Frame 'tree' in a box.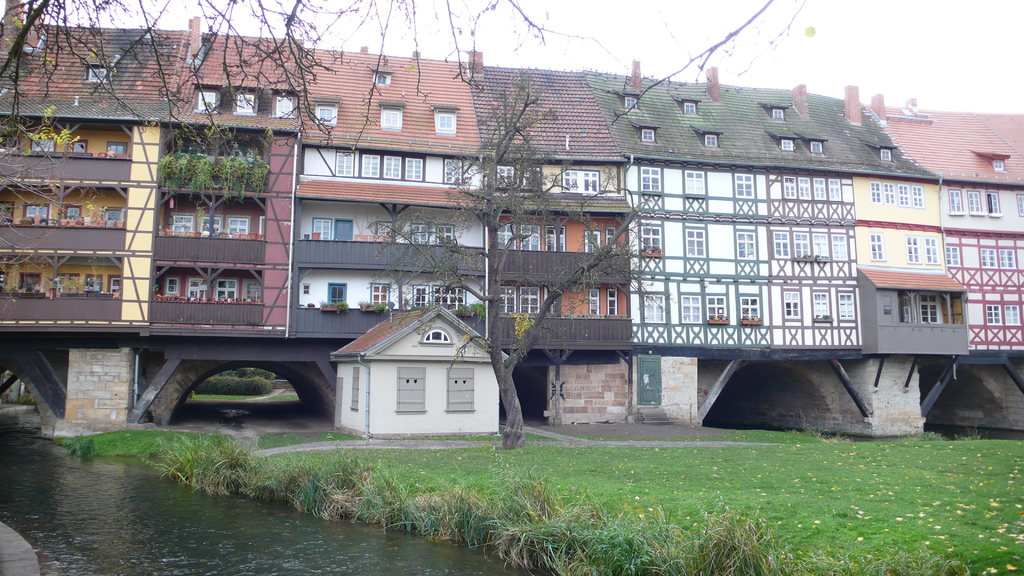
rect(360, 60, 669, 451).
